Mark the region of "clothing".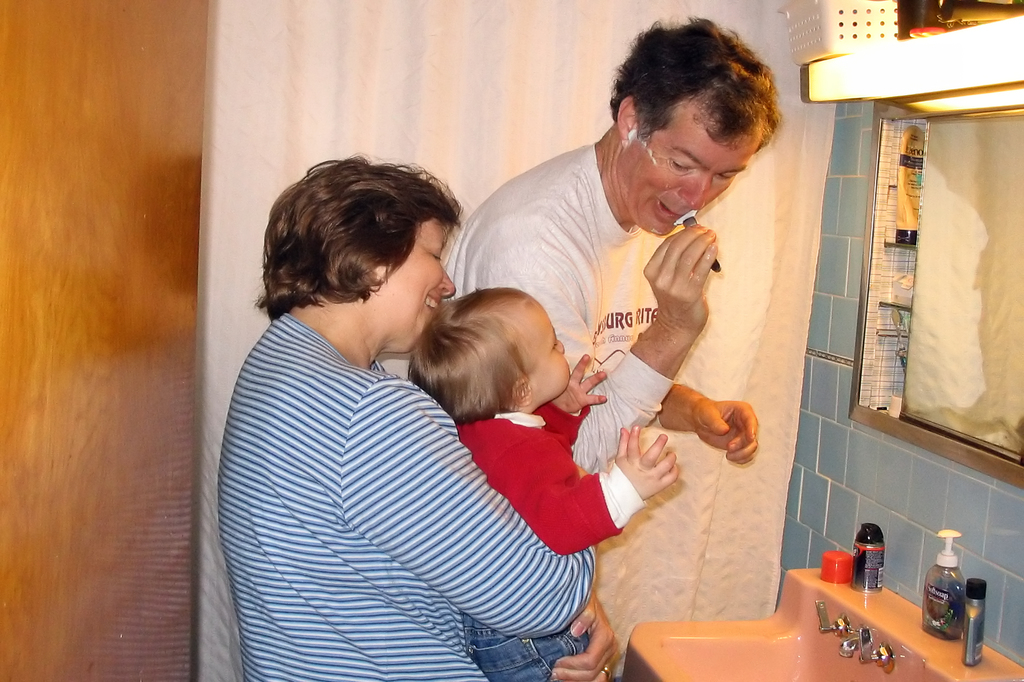
Region: box=[473, 553, 636, 681].
